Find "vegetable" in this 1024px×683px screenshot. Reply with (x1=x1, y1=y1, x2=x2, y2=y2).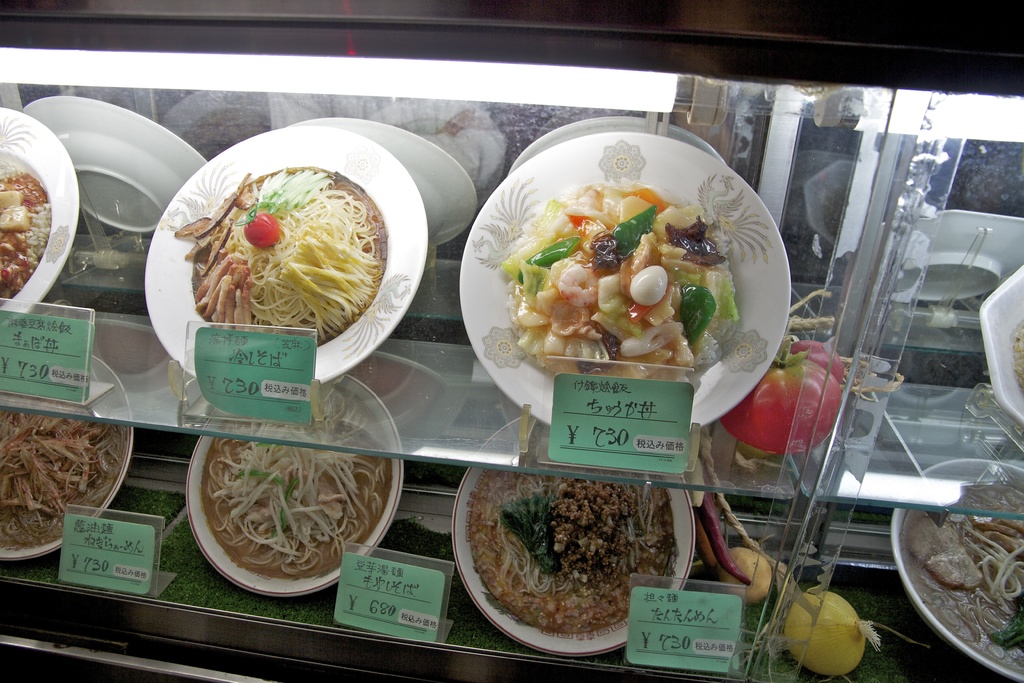
(x1=241, y1=172, x2=331, y2=224).
